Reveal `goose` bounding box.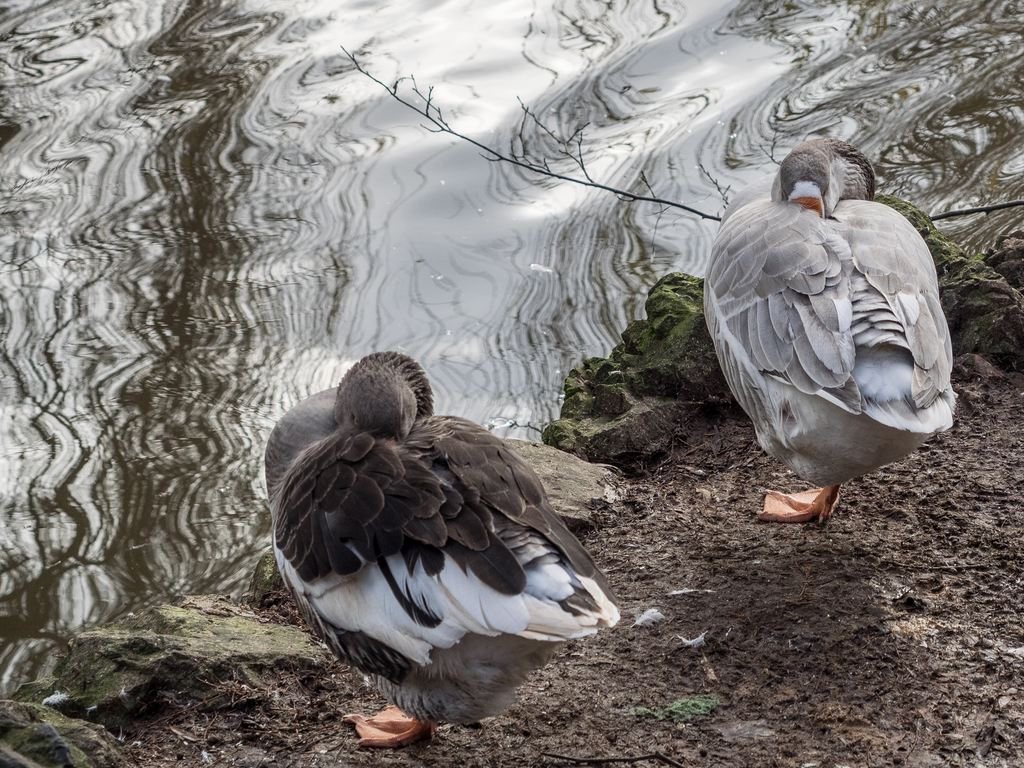
Revealed: box(705, 132, 960, 526).
